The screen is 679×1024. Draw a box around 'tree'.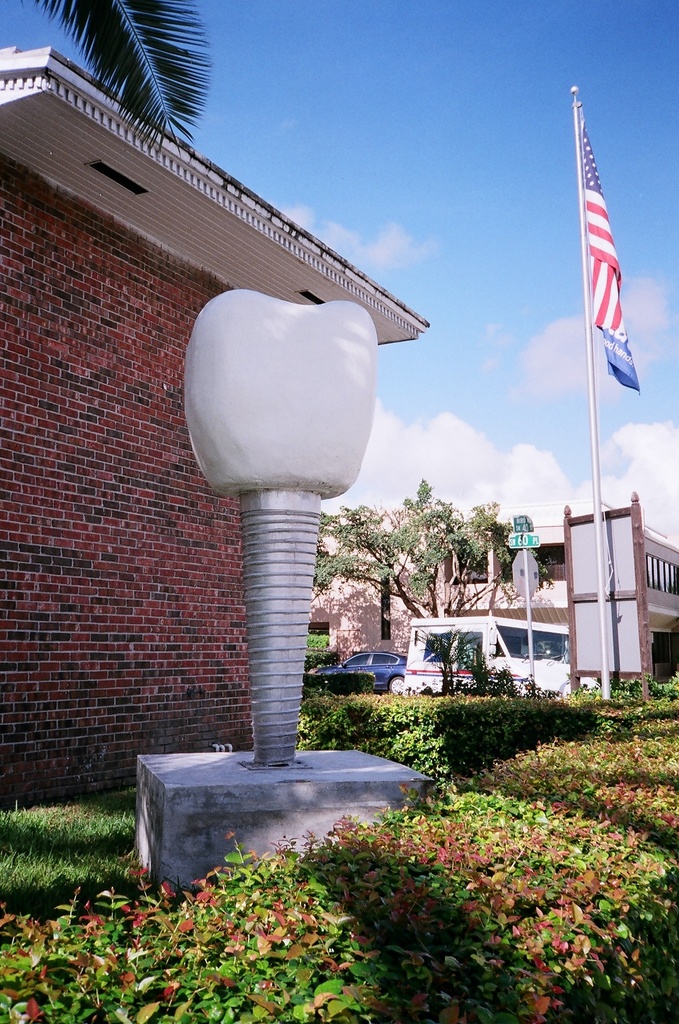
bbox(314, 479, 545, 692).
